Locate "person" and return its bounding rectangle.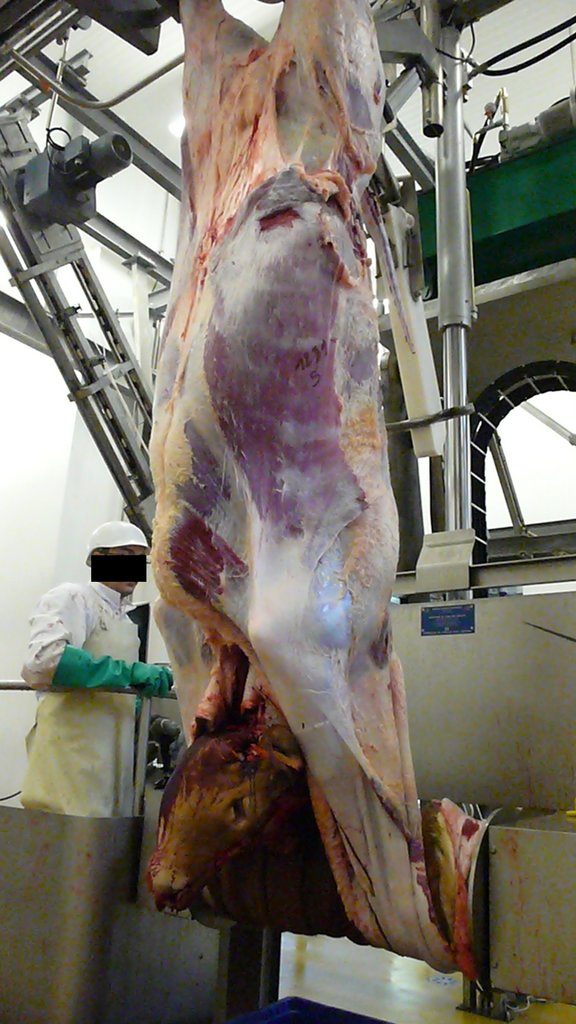
(left=9, top=508, right=175, bottom=809).
